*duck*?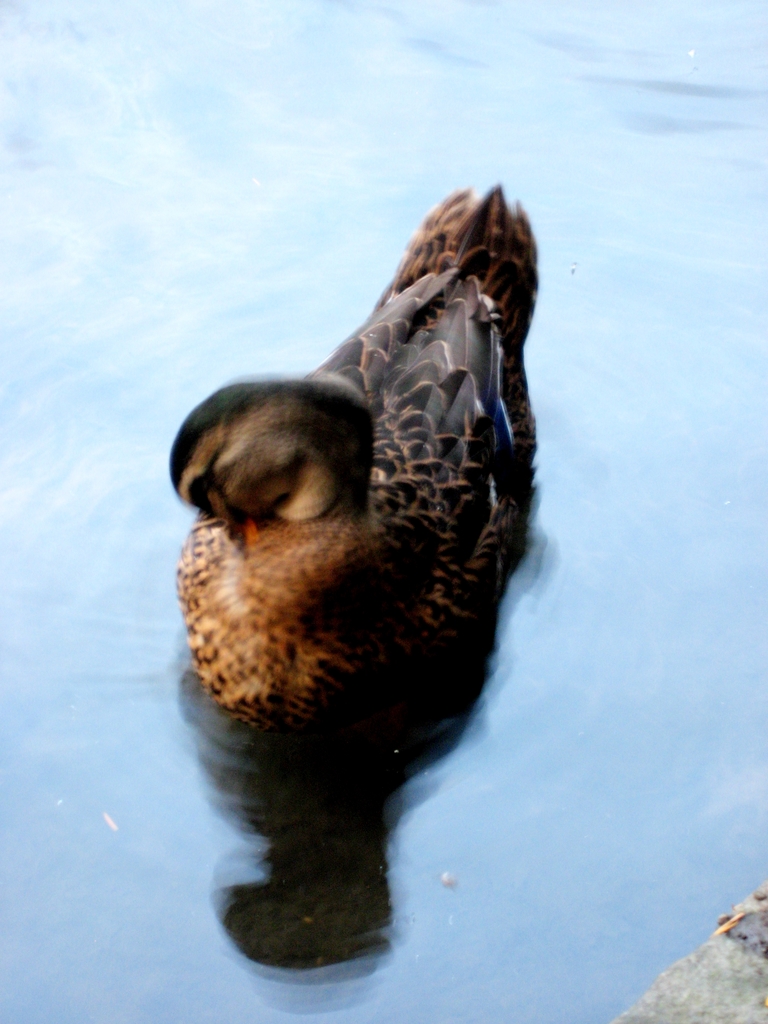
rect(164, 182, 541, 744)
